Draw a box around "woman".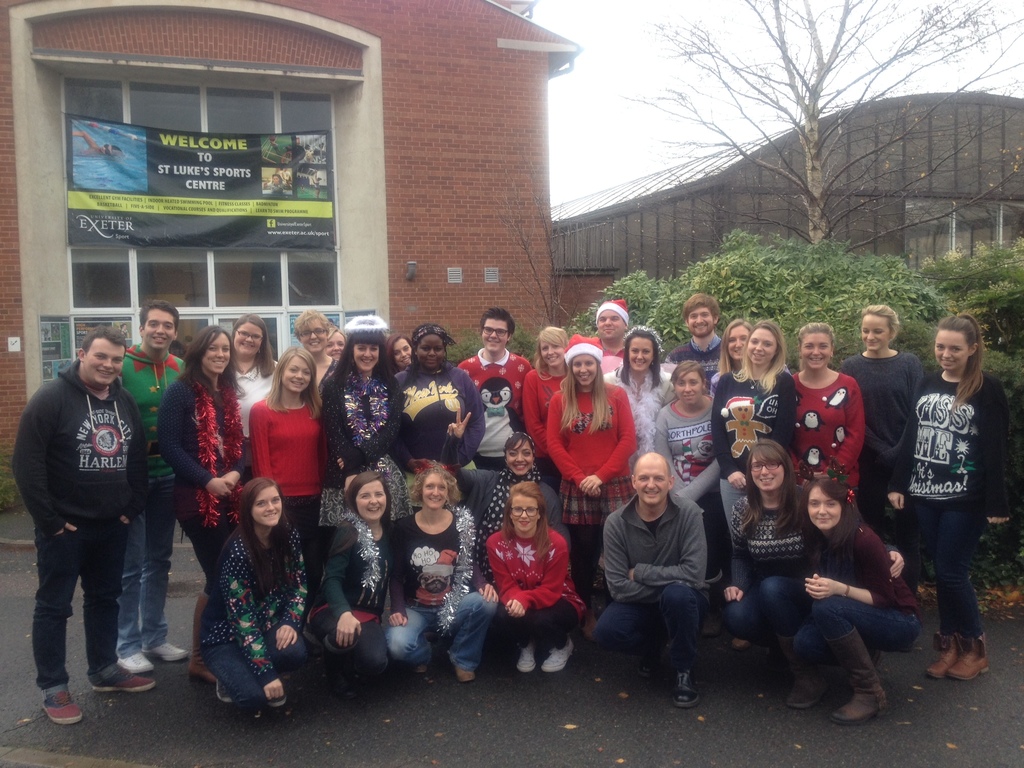
bbox=[324, 316, 407, 486].
